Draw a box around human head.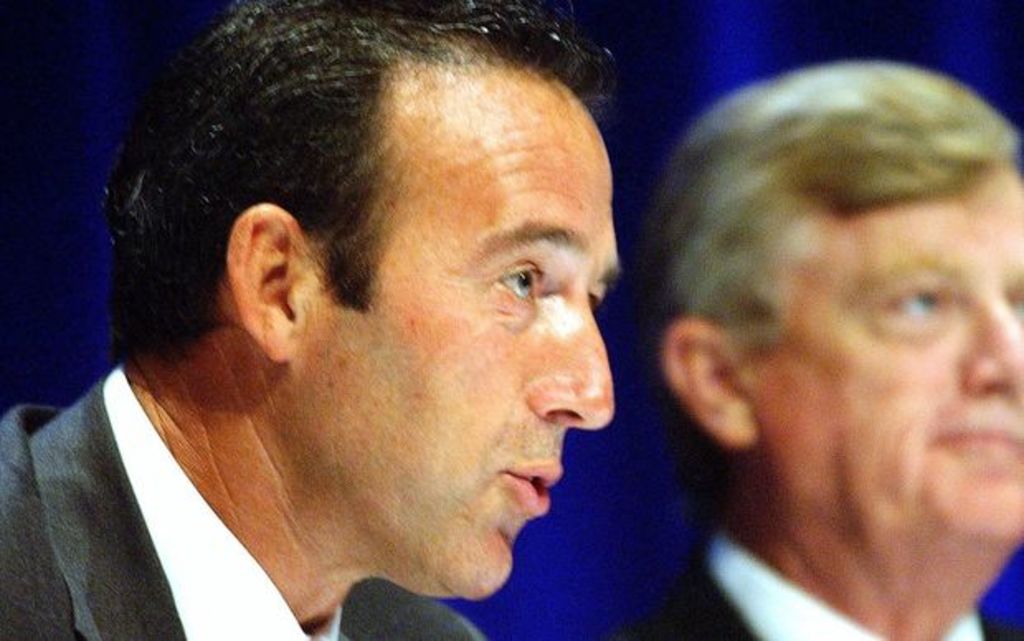
locate(674, 68, 1016, 583).
